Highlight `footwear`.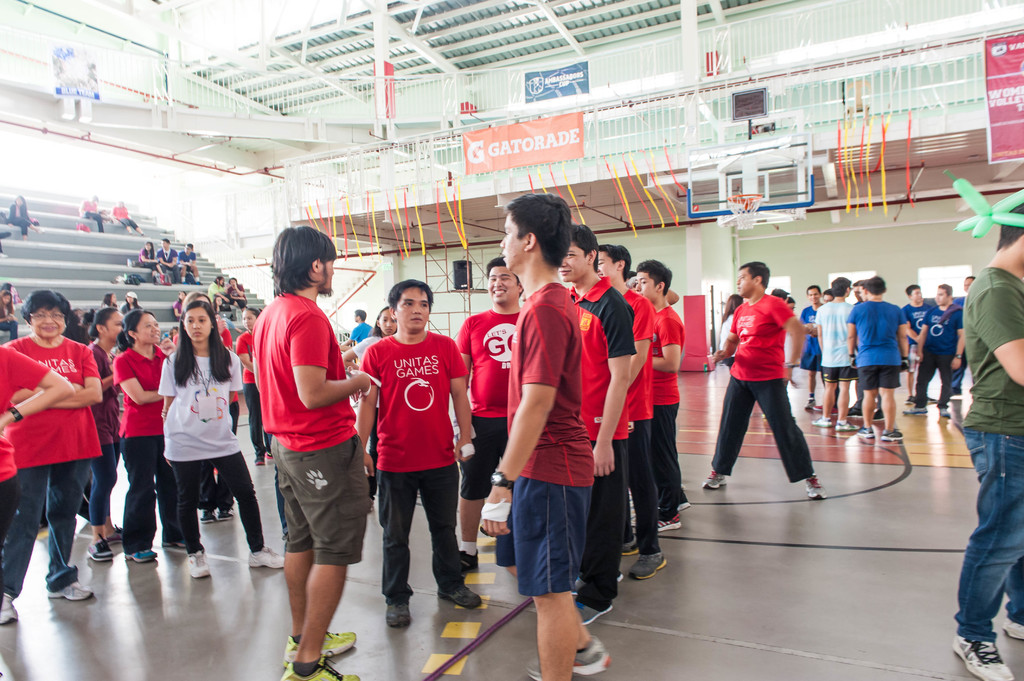
Highlighted region: region(104, 522, 127, 543).
